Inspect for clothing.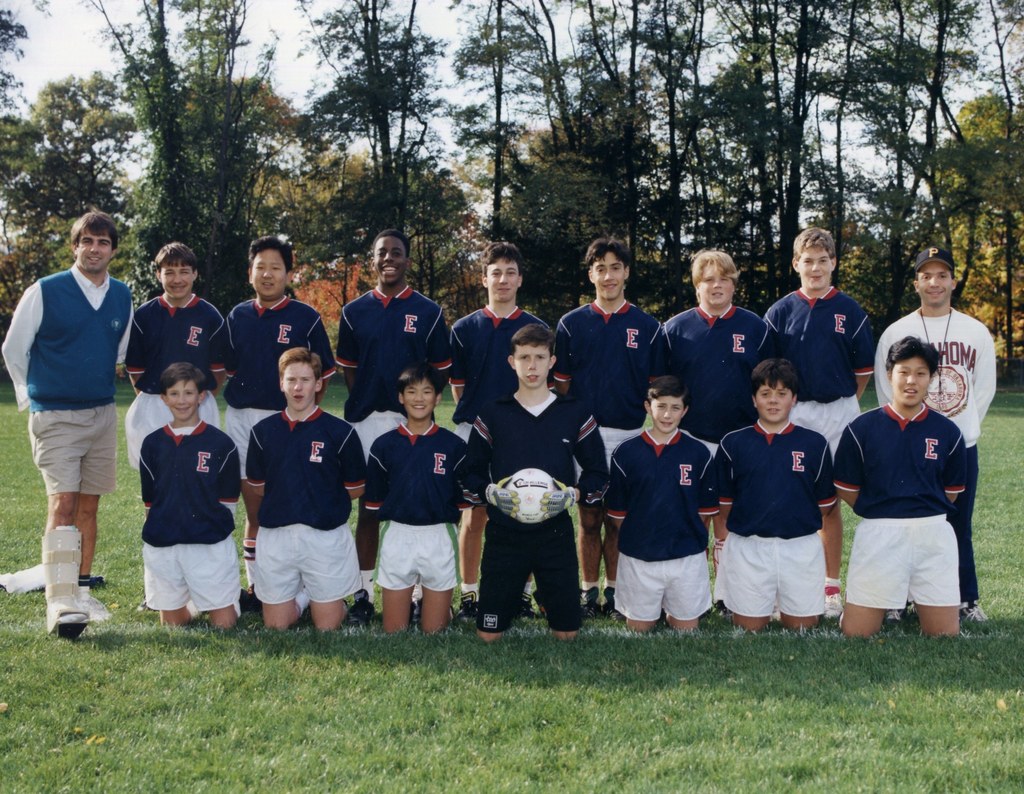
Inspection: BBox(229, 304, 328, 404).
